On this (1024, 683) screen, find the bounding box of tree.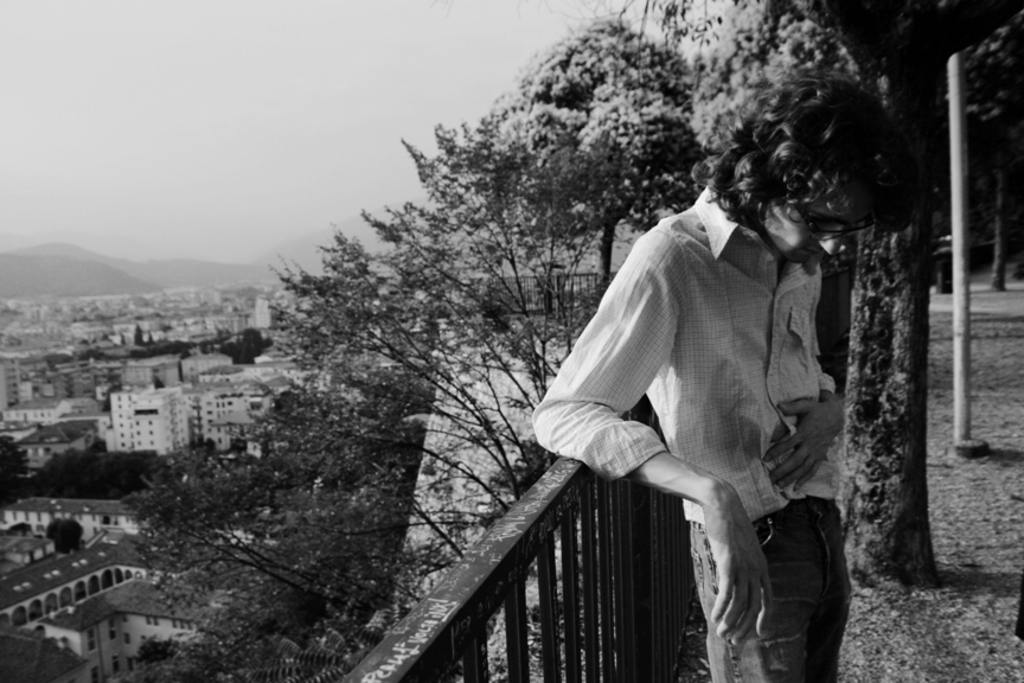
Bounding box: x1=95 y1=4 x2=951 y2=682.
